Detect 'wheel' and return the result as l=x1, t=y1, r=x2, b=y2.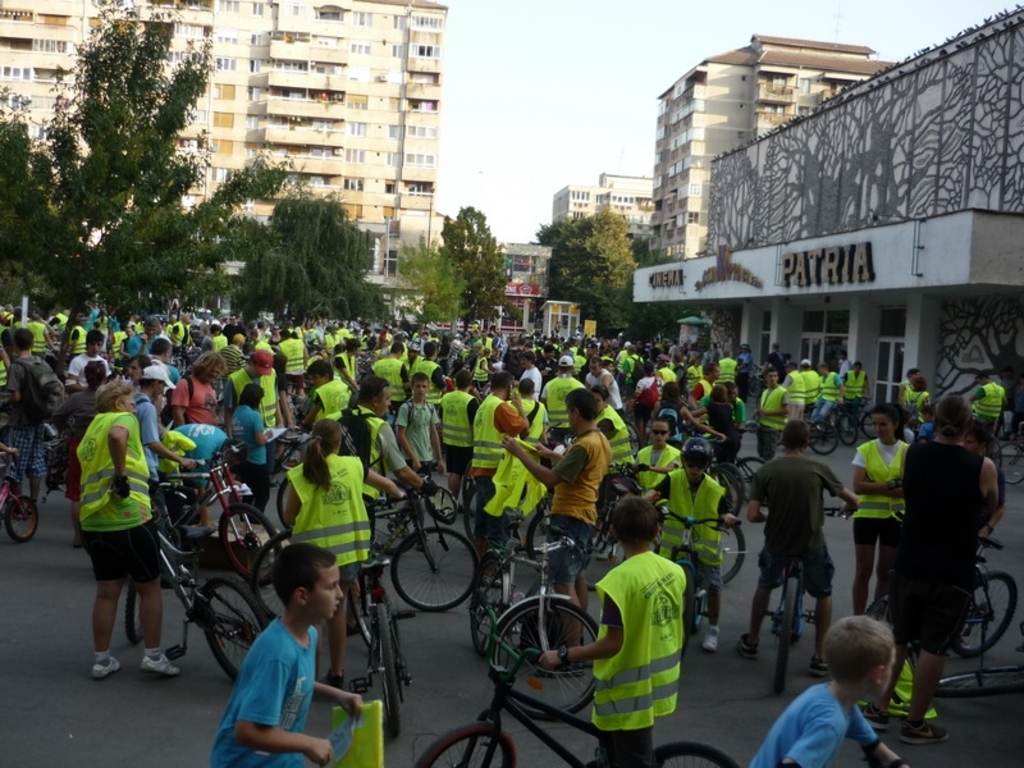
l=776, t=577, r=800, b=694.
